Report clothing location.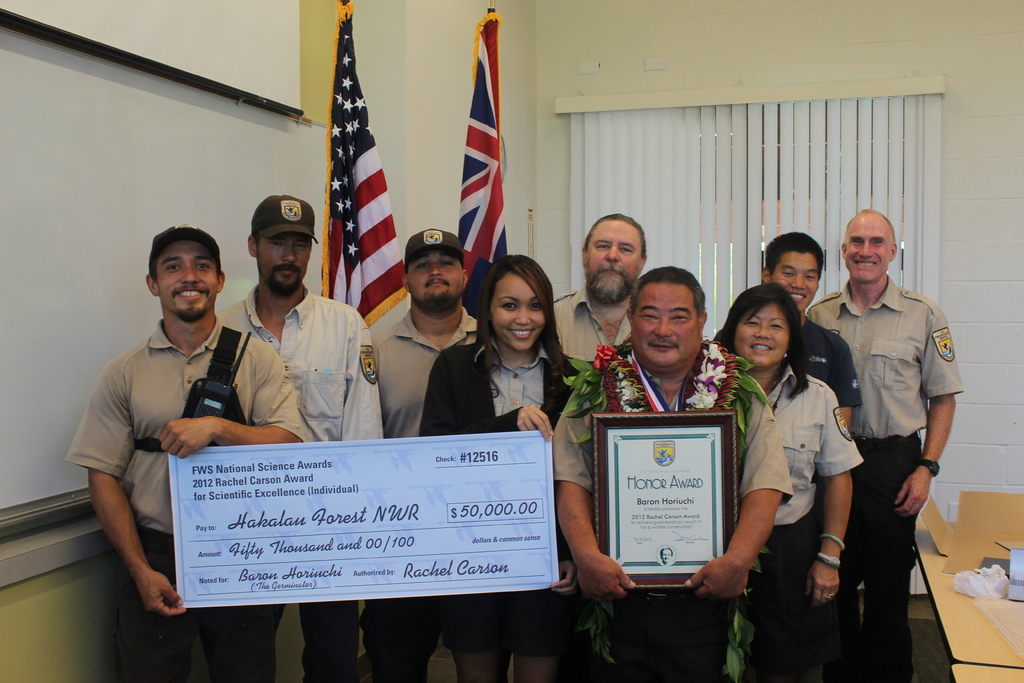
Report: crop(543, 281, 636, 365).
